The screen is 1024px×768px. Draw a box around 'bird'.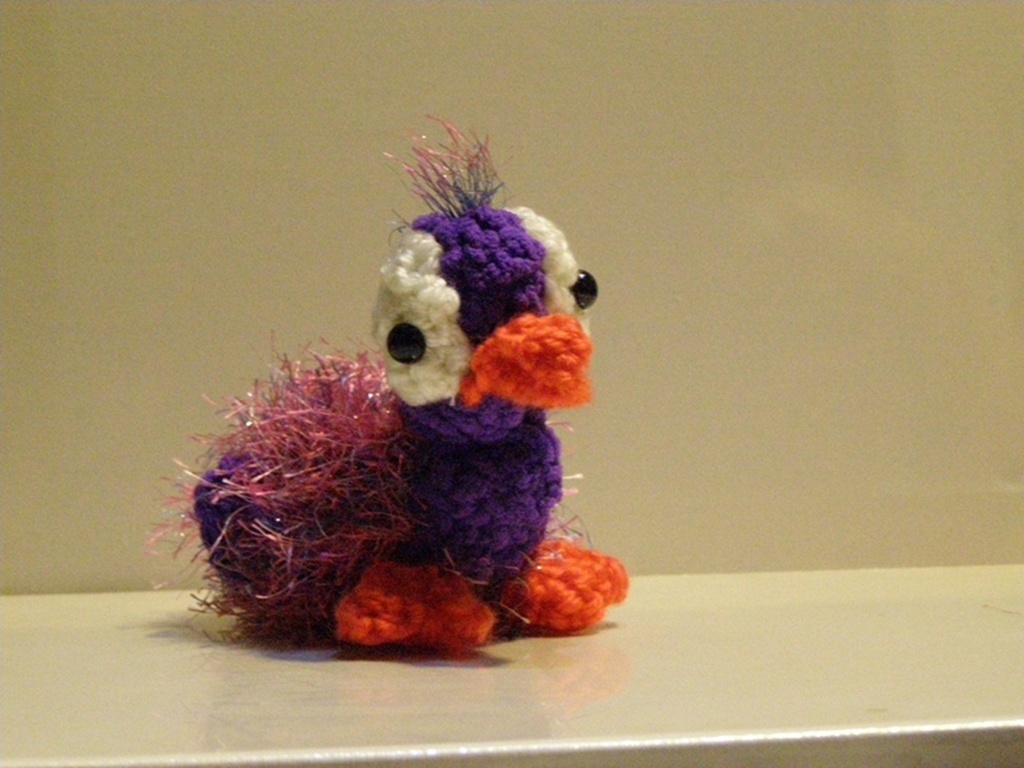
184:162:578:638.
